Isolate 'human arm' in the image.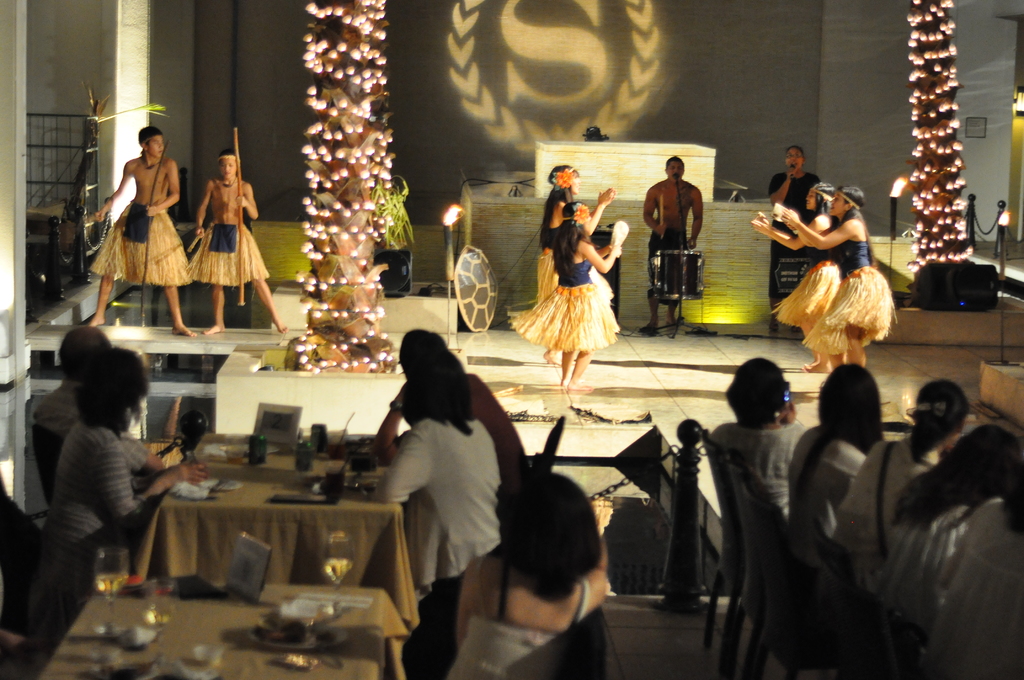
Isolated region: {"left": 779, "top": 206, "right": 854, "bottom": 250}.
